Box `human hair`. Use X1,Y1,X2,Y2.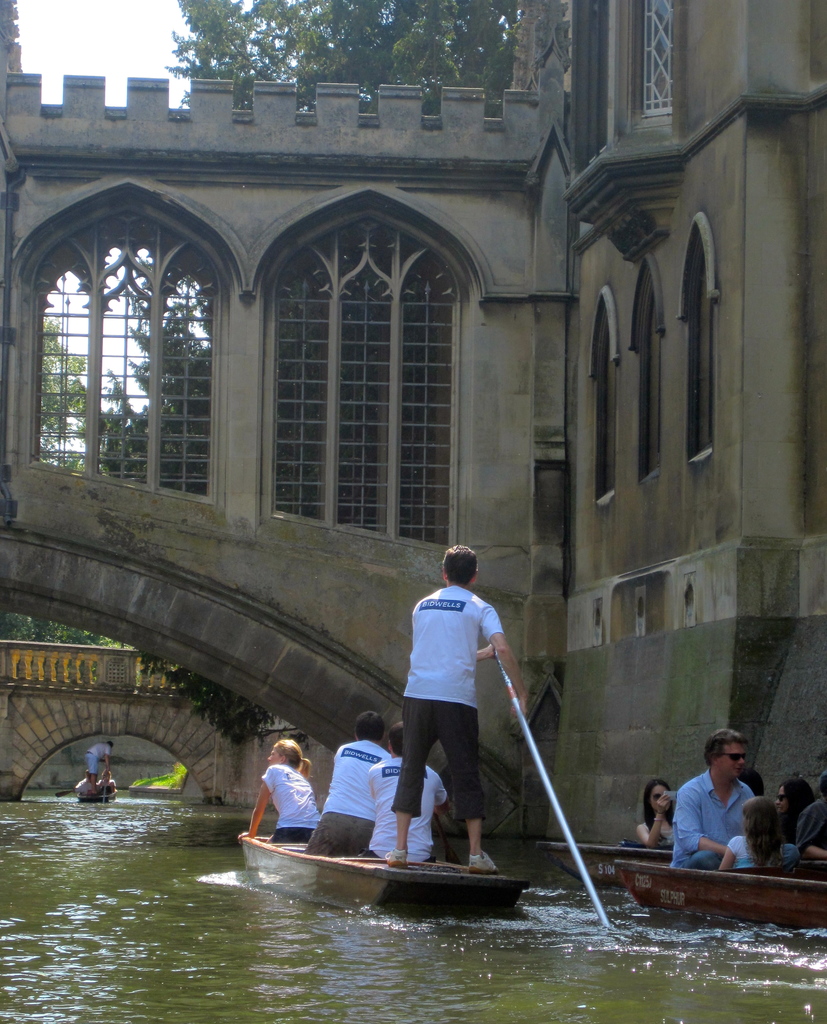
783,774,816,825.
